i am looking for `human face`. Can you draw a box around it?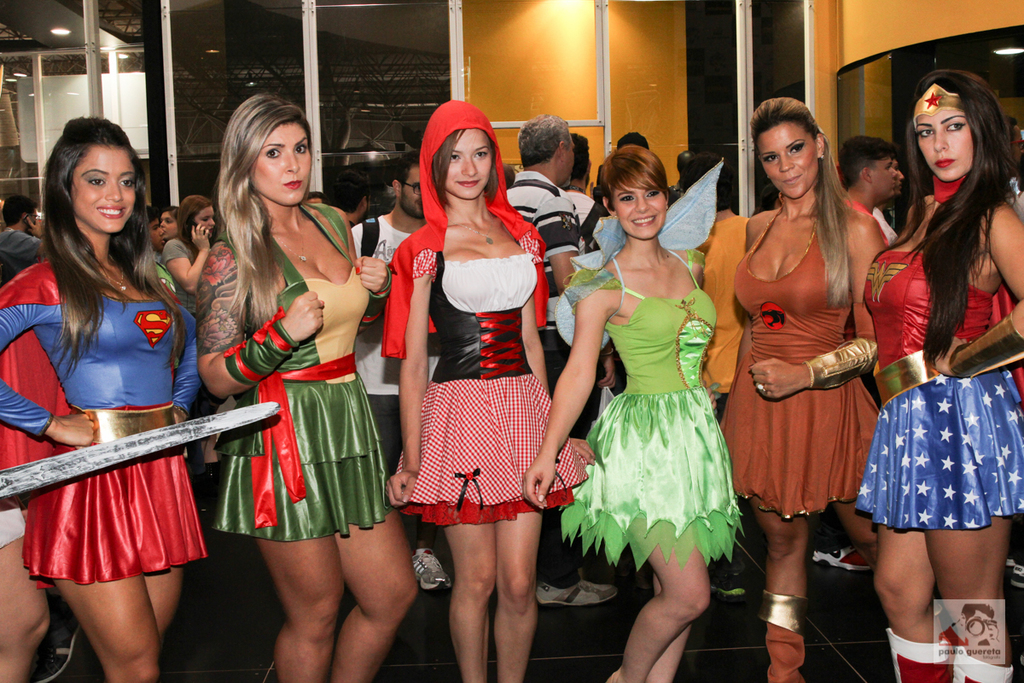
Sure, the bounding box is 150, 219, 165, 251.
